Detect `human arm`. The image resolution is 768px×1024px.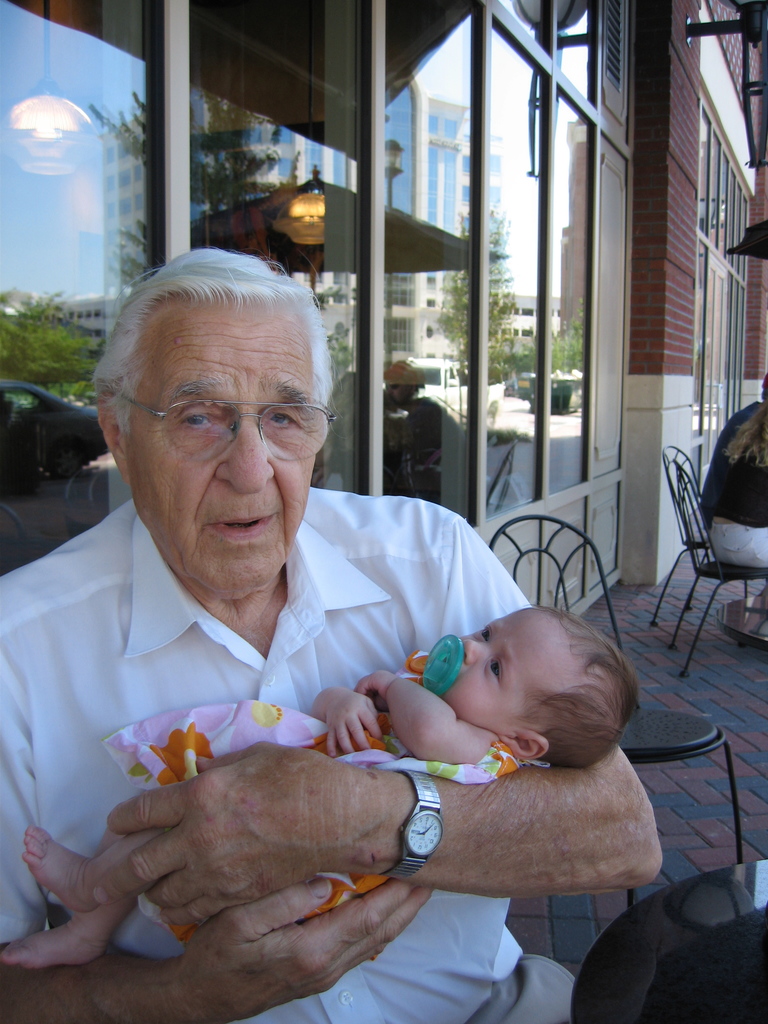
box(0, 572, 454, 1023).
